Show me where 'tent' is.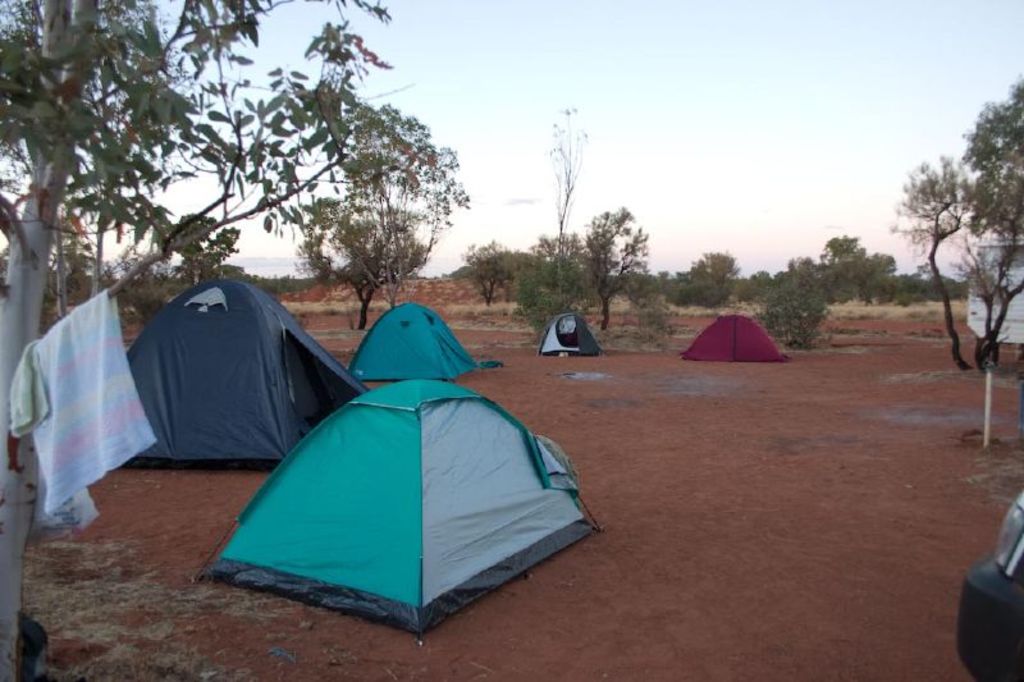
'tent' is at (x1=355, y1=302, x2=493, y2=377).
